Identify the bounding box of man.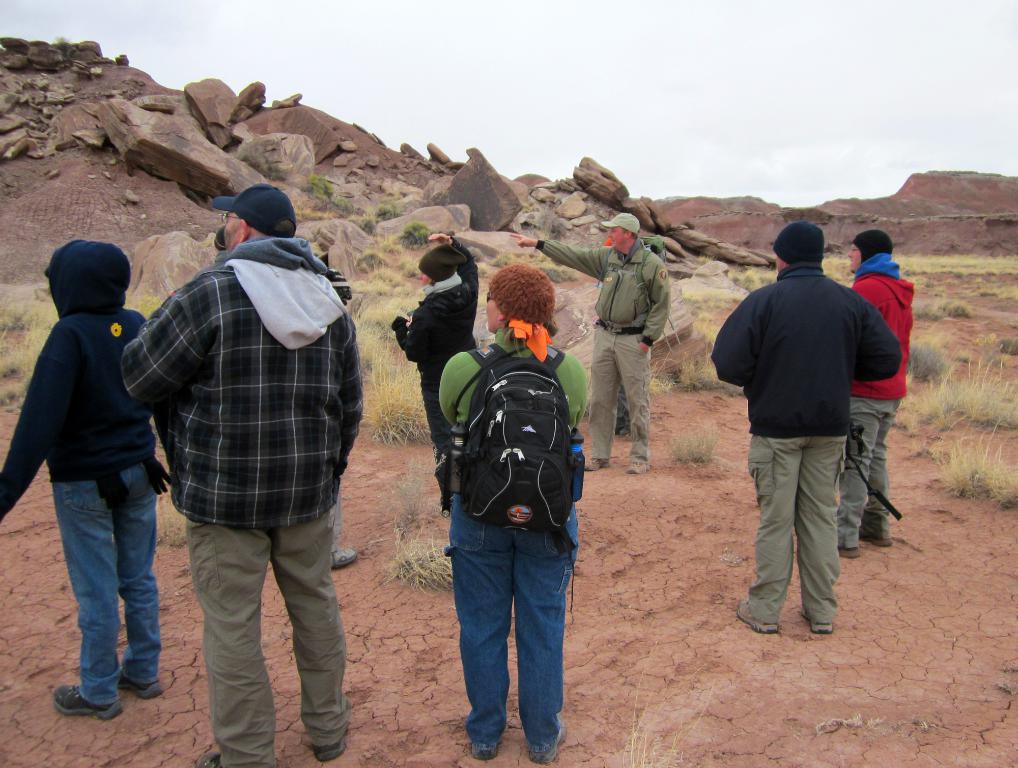
region(398, 234, 476, 513).
